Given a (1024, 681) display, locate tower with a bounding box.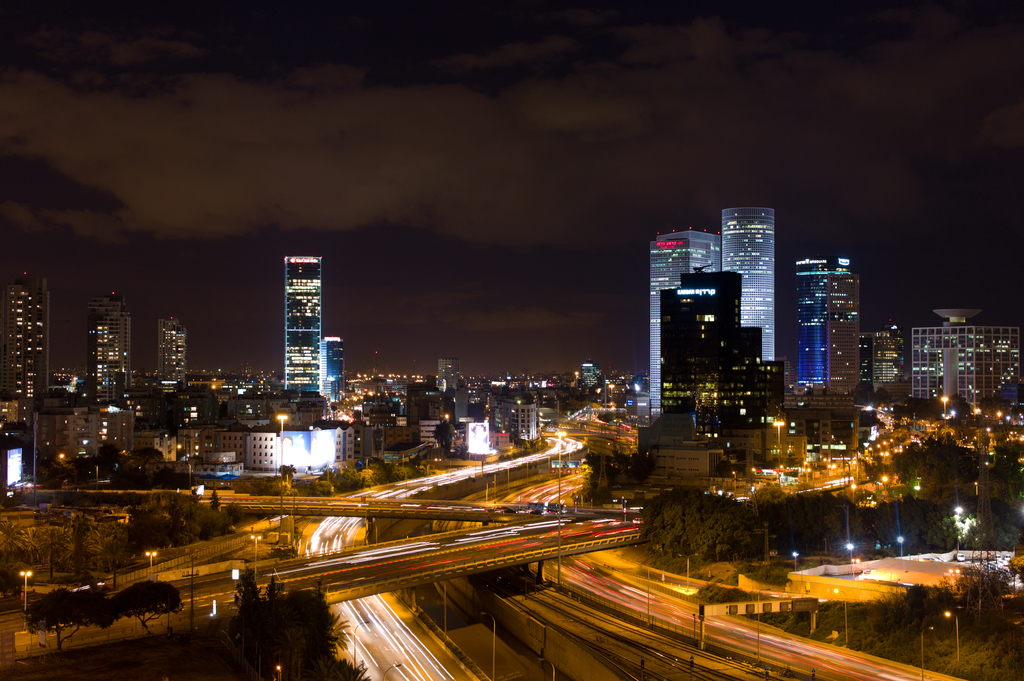
Located: crop(647, 227, 723, 413).
